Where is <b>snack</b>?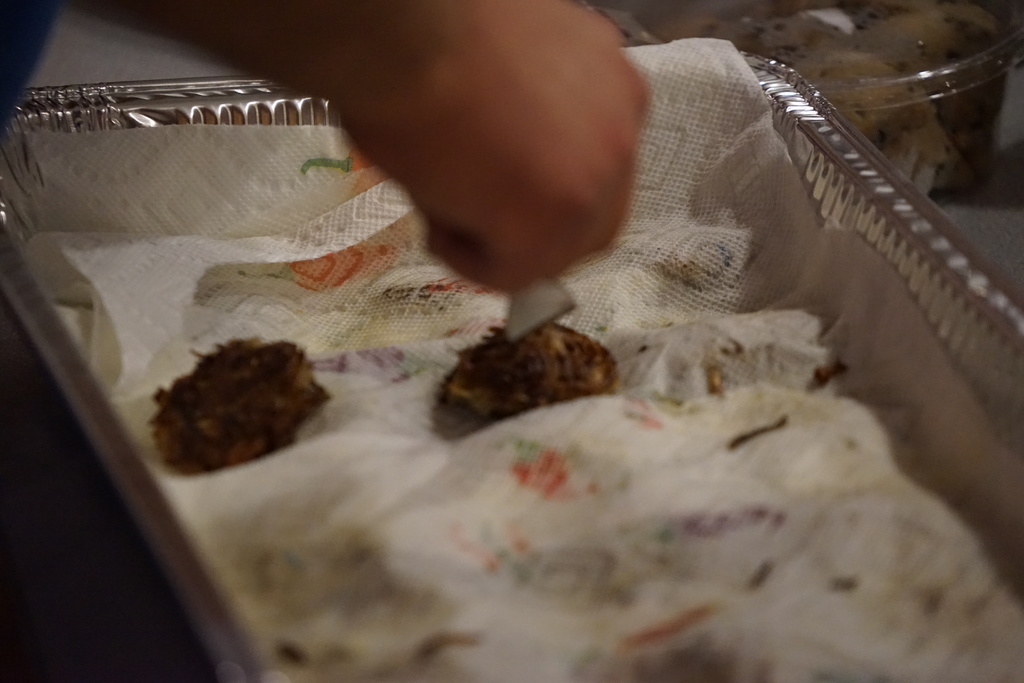
Rect(143, 333, 334, 477).
